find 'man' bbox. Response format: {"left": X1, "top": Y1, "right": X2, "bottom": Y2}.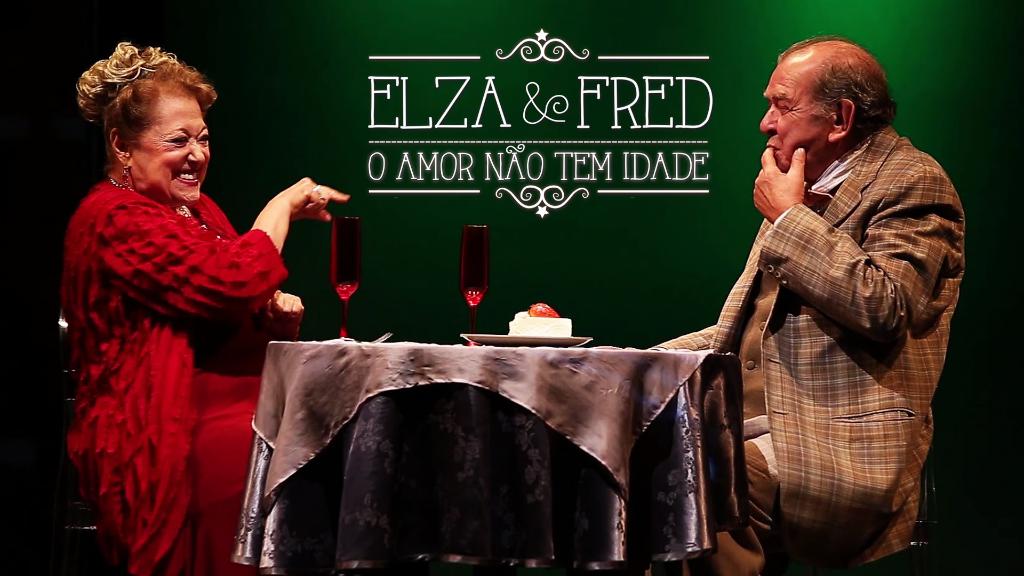
{"left": 656, "top": 44, "right": 959, "bottom": 572}.
